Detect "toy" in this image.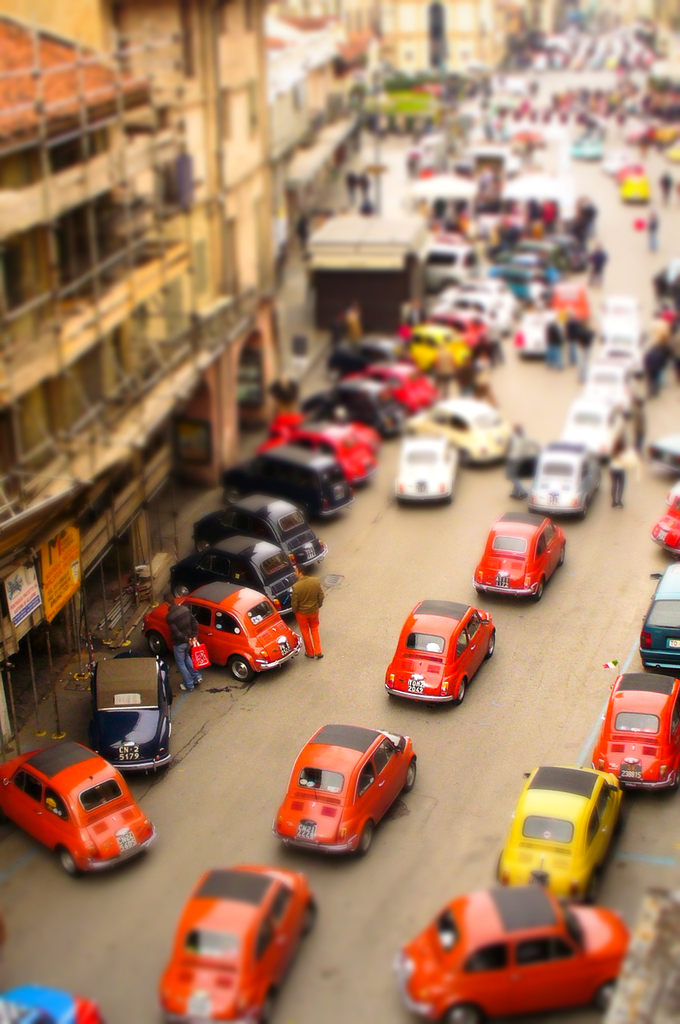
Detection: box=[583, 662, 679, 811].
